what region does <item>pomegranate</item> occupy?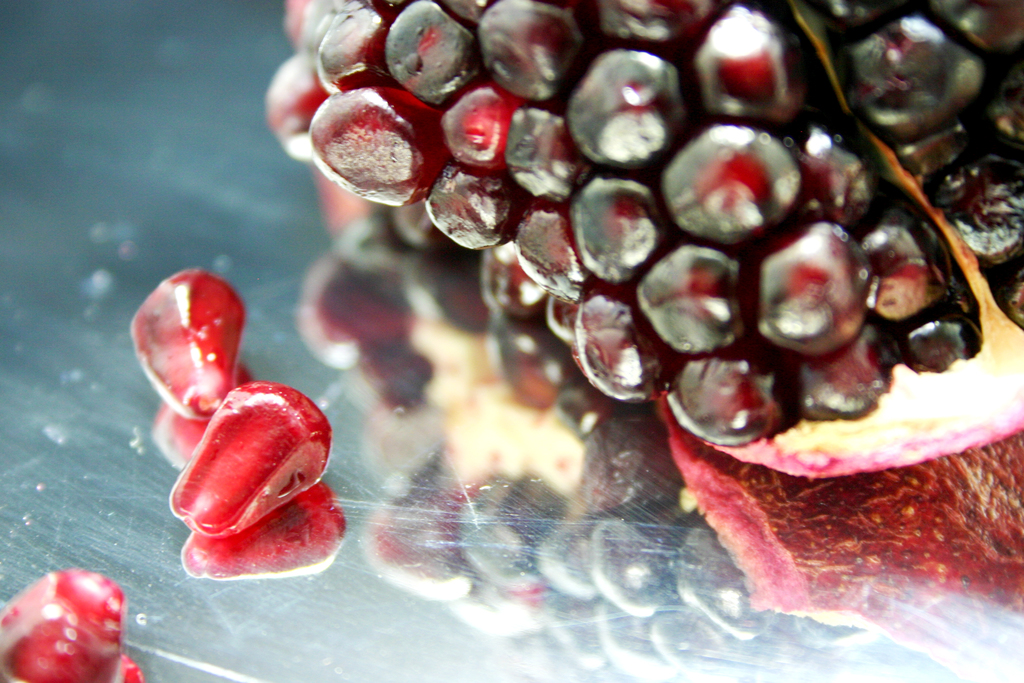
<box>129,268,244,420</box>.
